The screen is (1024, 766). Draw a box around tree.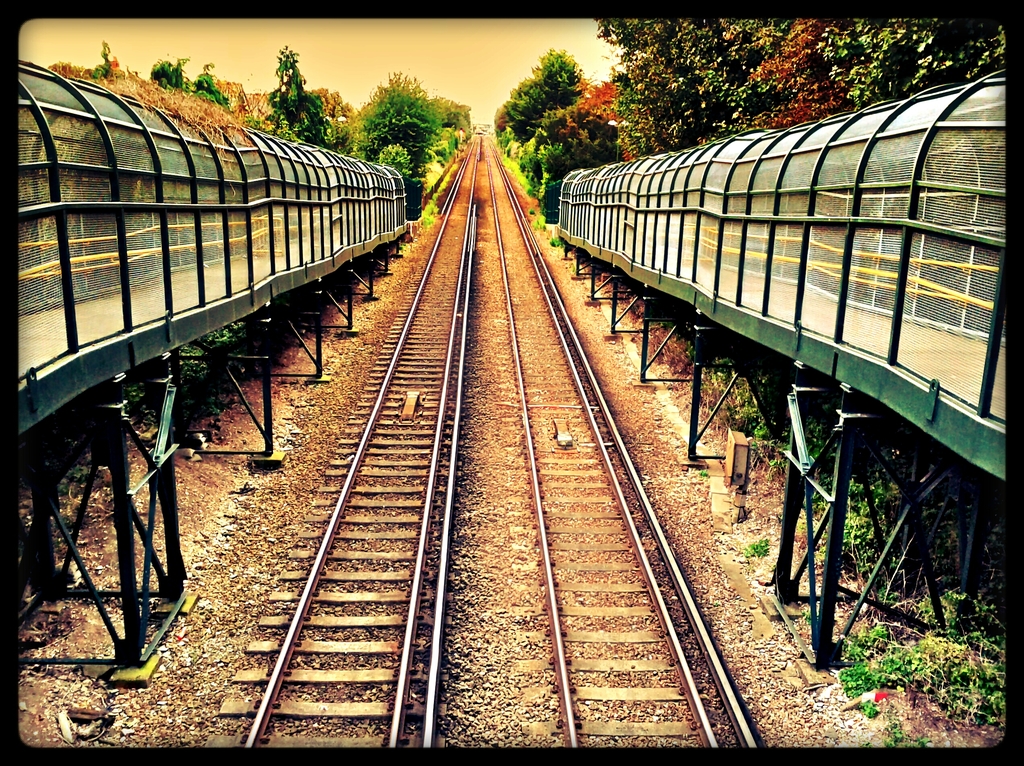
region(191, 63, 237, 115).
